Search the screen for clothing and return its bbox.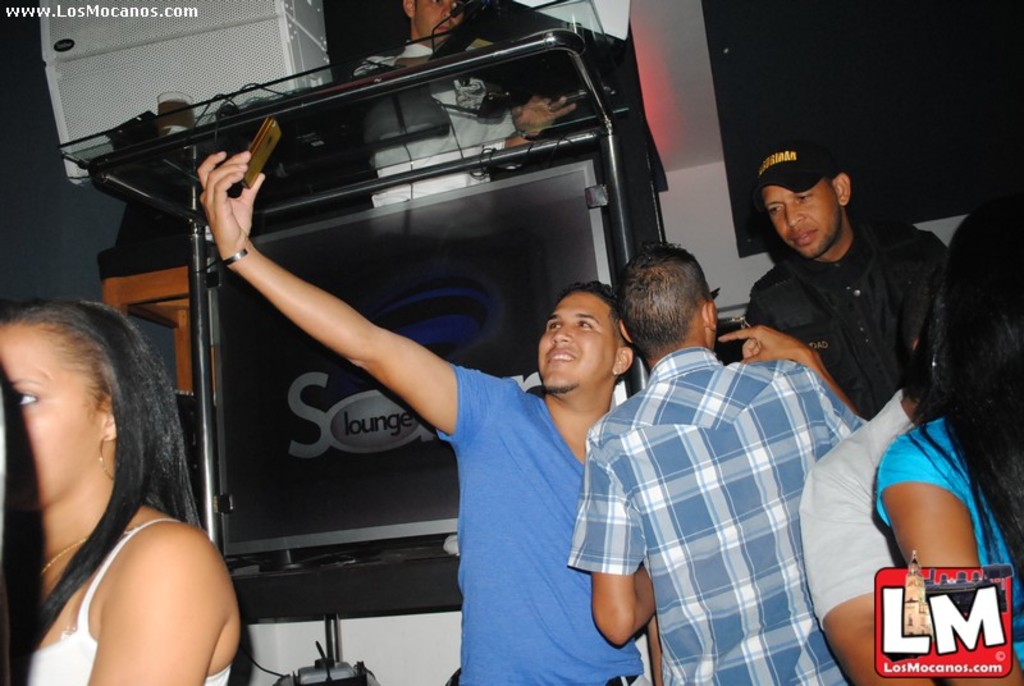
Found: {"left": 803, "top": 395, "right": 899, "bottom": 634}.
